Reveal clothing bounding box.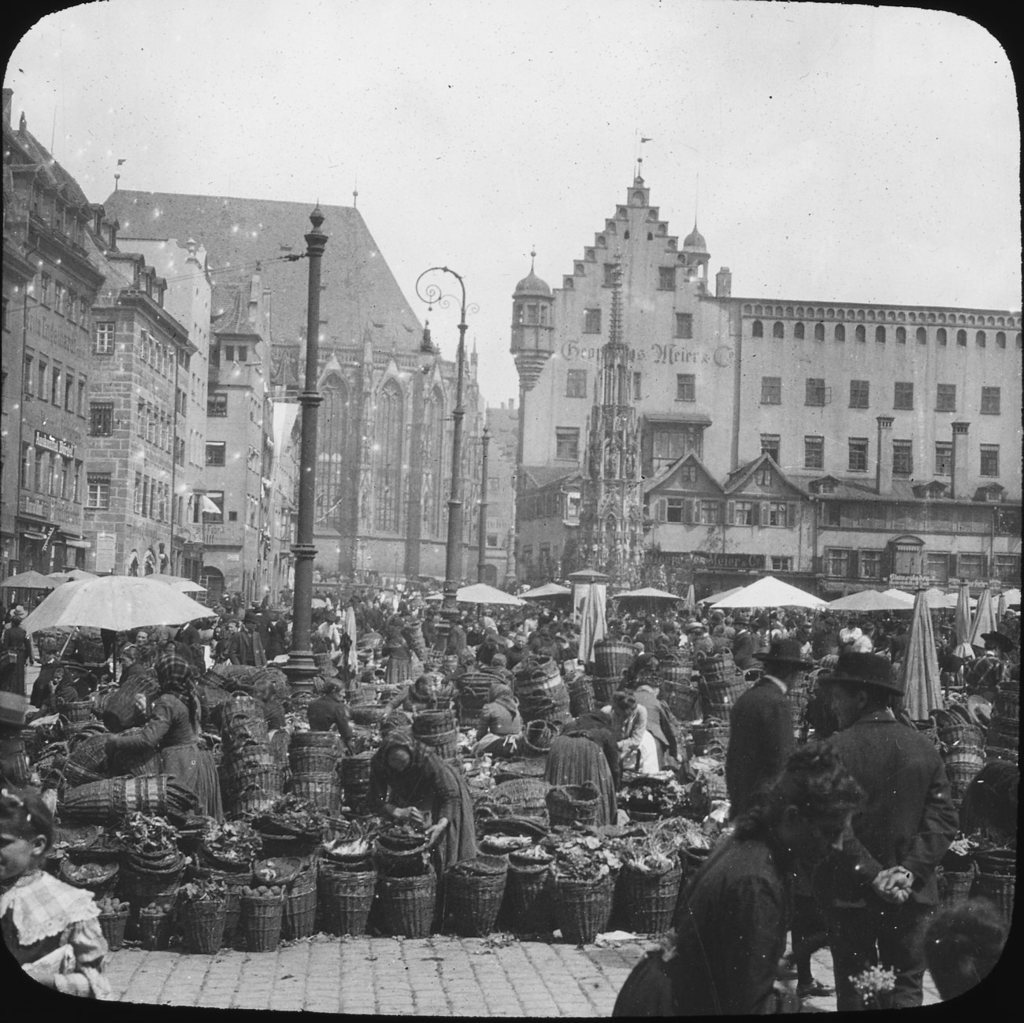
Revealed: (left=684, top=841, right=789, bottom=1012).
